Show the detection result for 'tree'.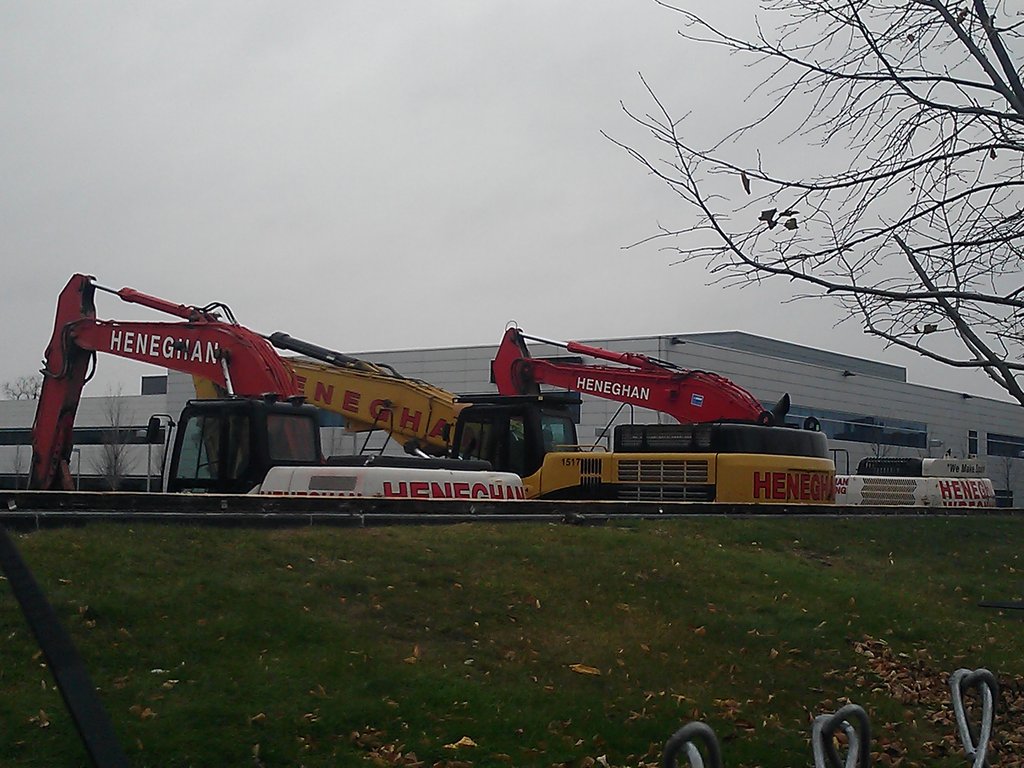
[549,34,1011,429].
